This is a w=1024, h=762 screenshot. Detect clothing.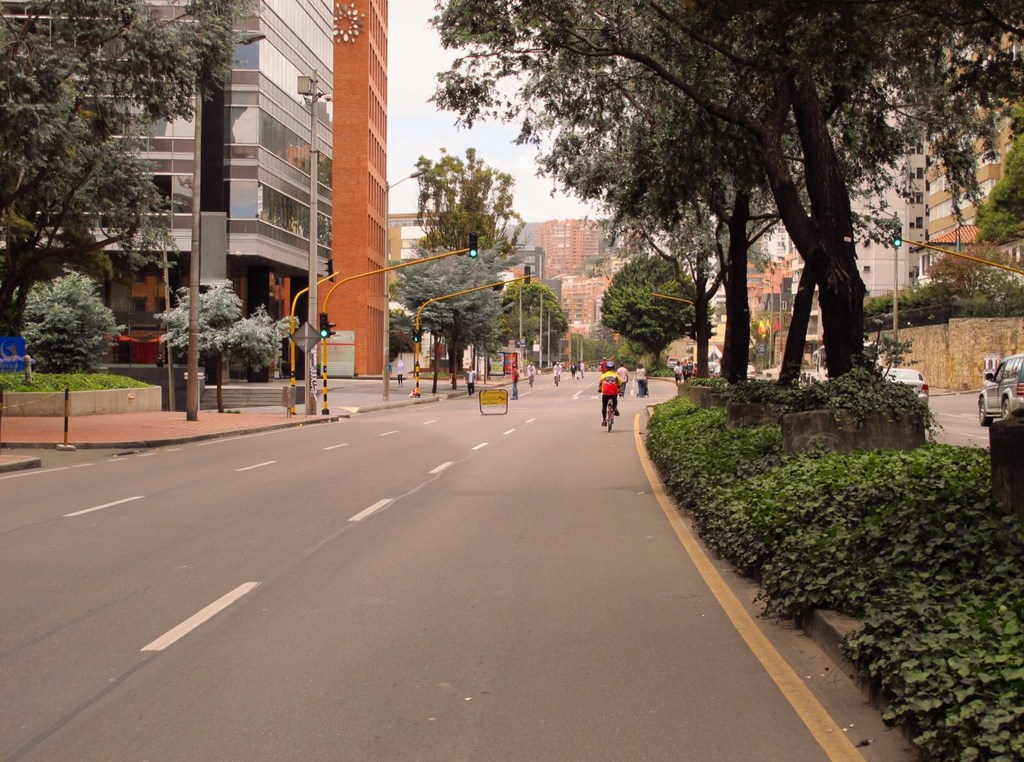
rect(555, 366, 560, 380).
